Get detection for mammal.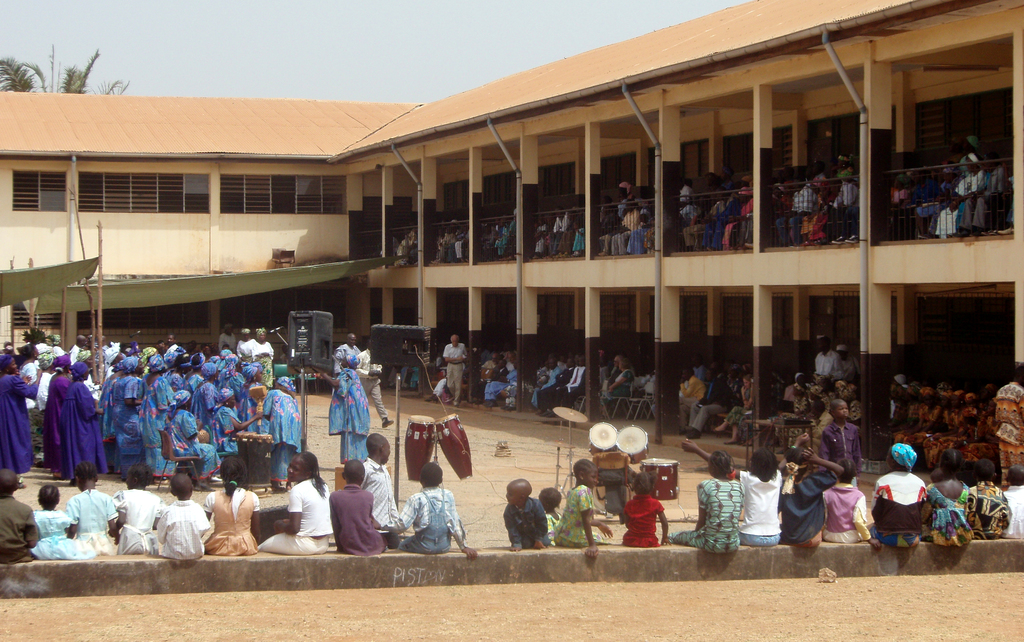
Detection: 682,446,786,549.
